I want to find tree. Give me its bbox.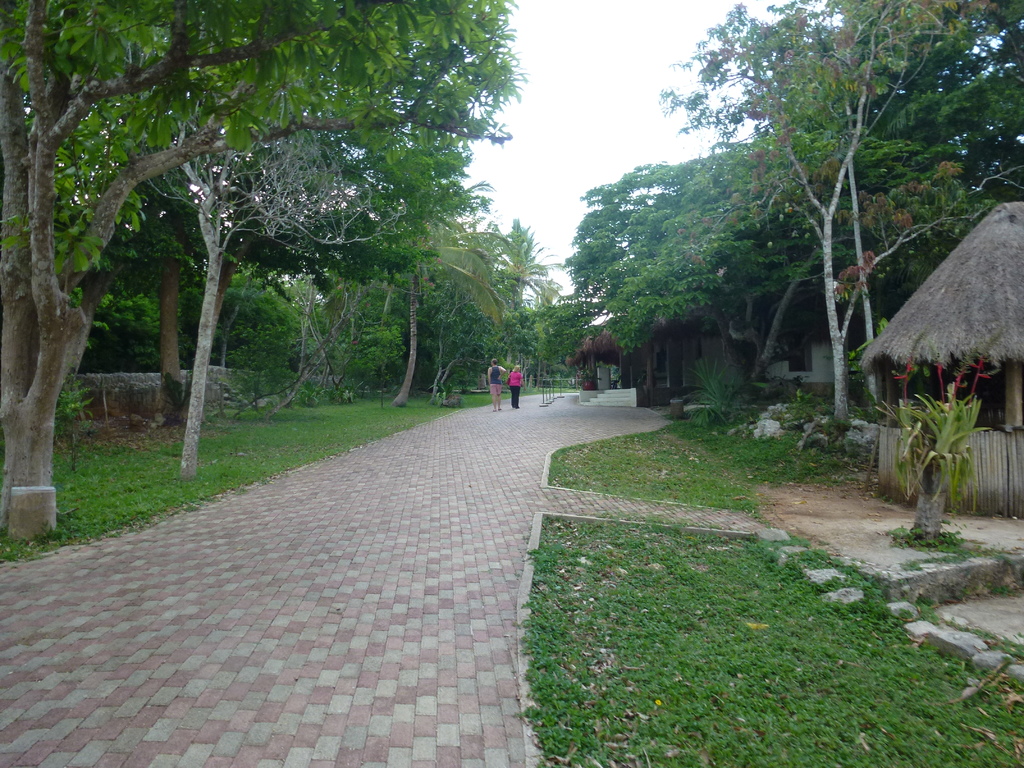
x1=594 y1=159 x2=826 y2=399.
